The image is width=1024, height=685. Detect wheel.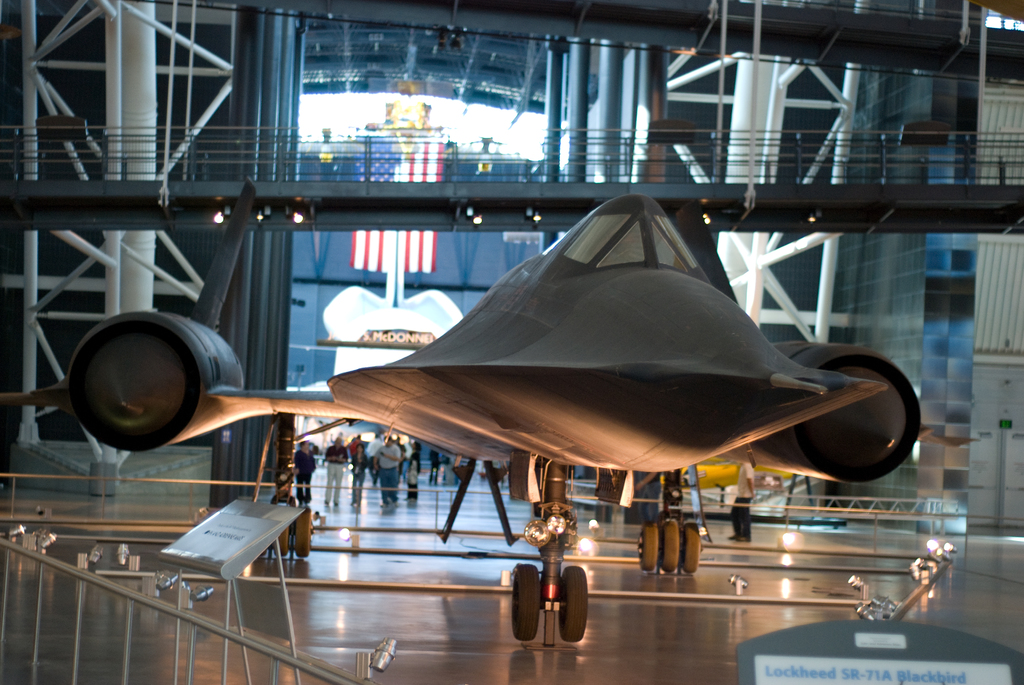
Detection: 506:563:545:633.
